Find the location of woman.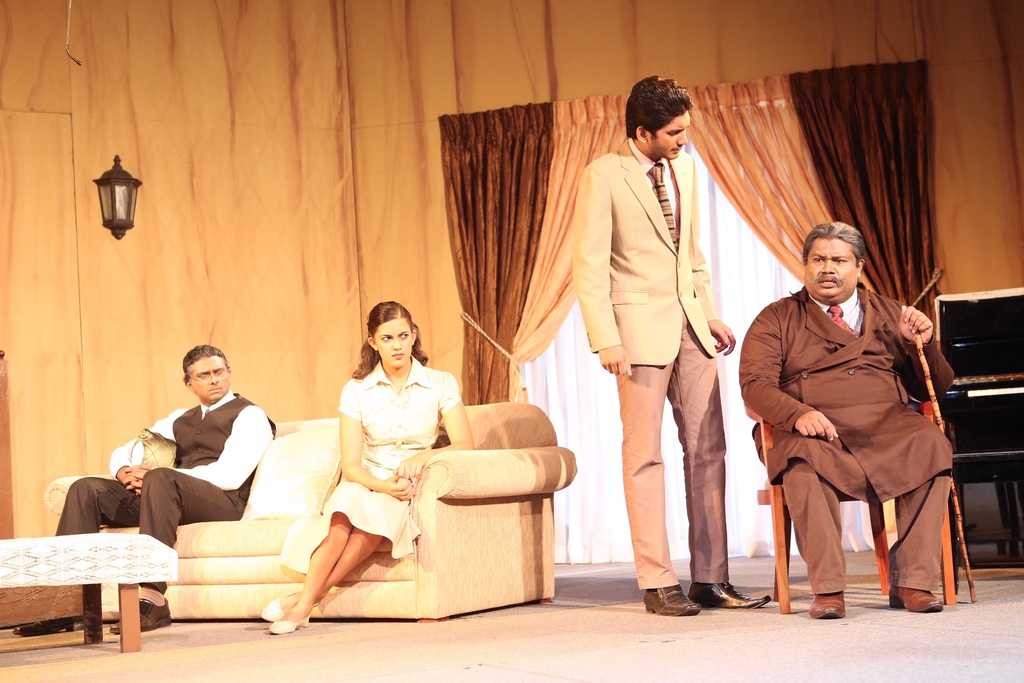
Location: BBox(262, 297, 480, 629).
